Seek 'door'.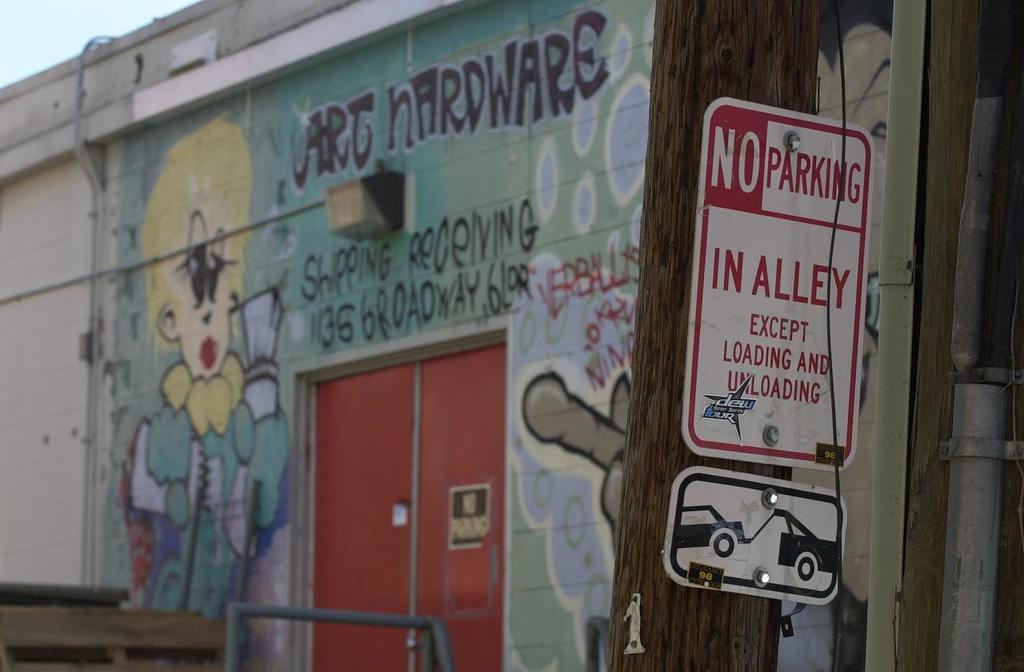
(306, 341, 506, 670).
